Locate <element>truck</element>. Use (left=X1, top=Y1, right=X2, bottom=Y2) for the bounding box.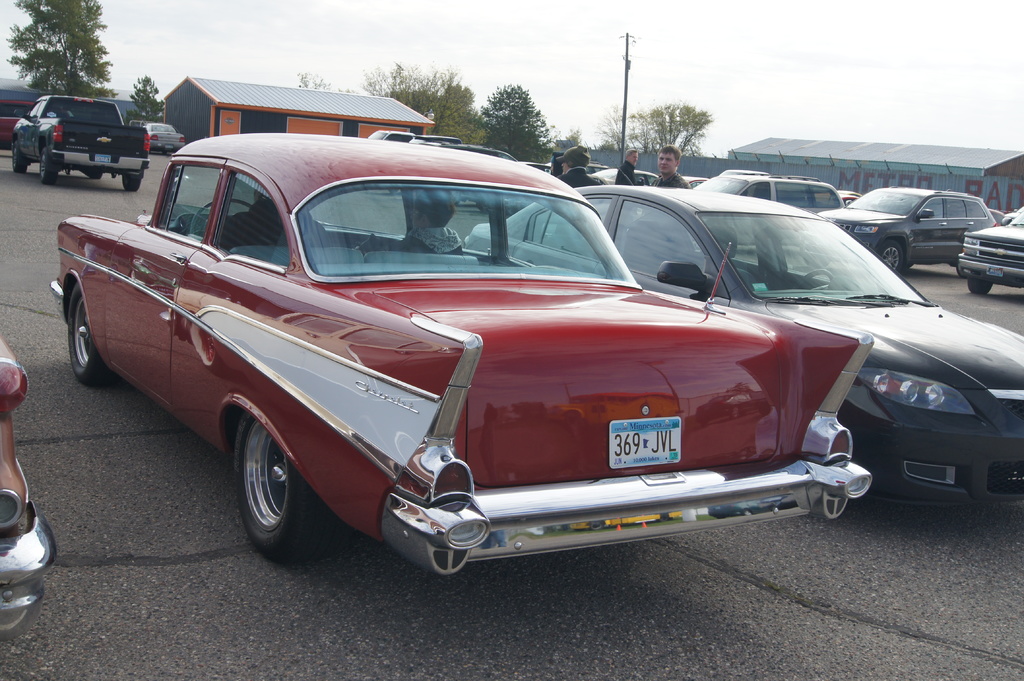
(left=12, top=97, right=142, bottom=180).
